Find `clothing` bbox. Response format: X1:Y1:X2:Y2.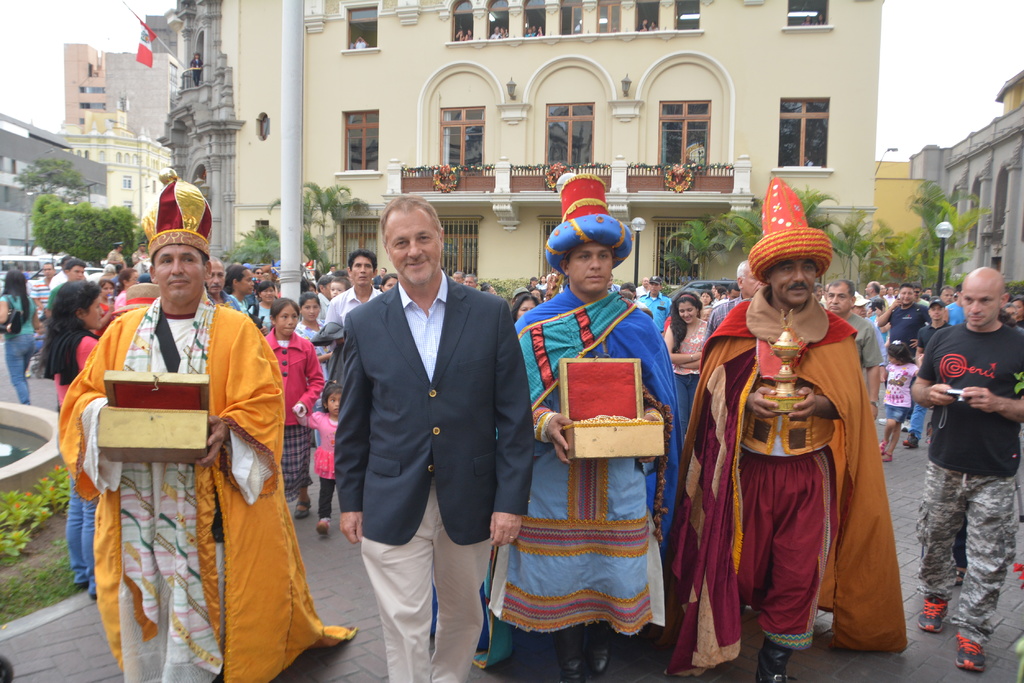
64:327:111:590.
